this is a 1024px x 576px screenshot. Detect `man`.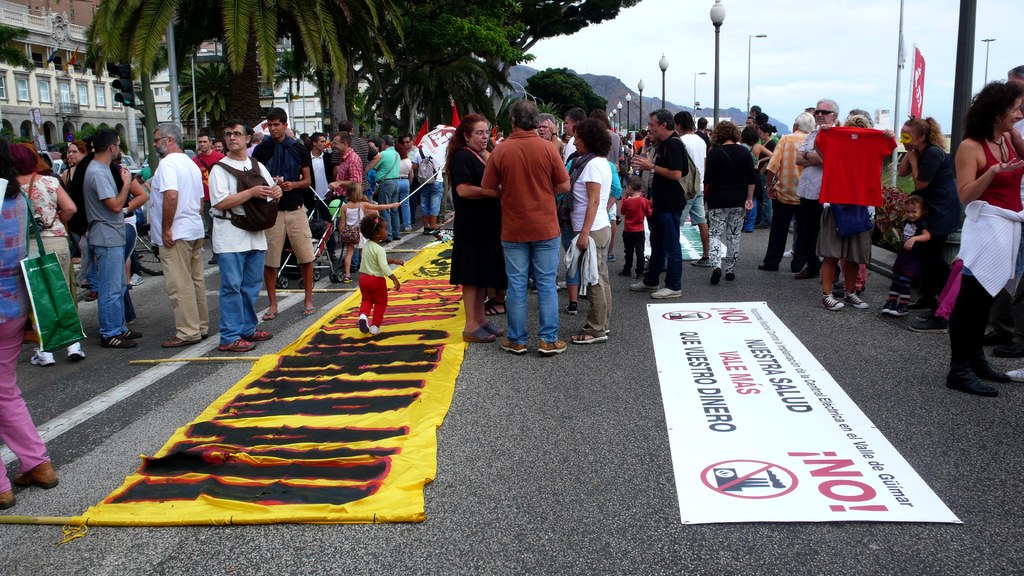
<bbox>402, 134, 418, 224</bbox>.
